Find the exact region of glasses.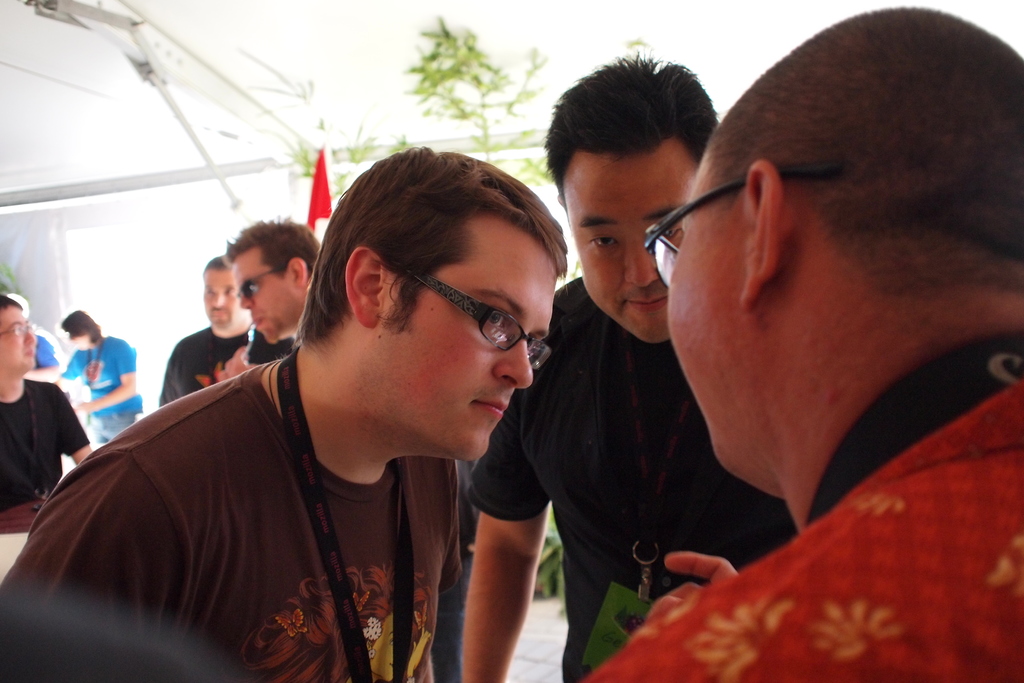
Exact region: (376, 274, 558, 366).
